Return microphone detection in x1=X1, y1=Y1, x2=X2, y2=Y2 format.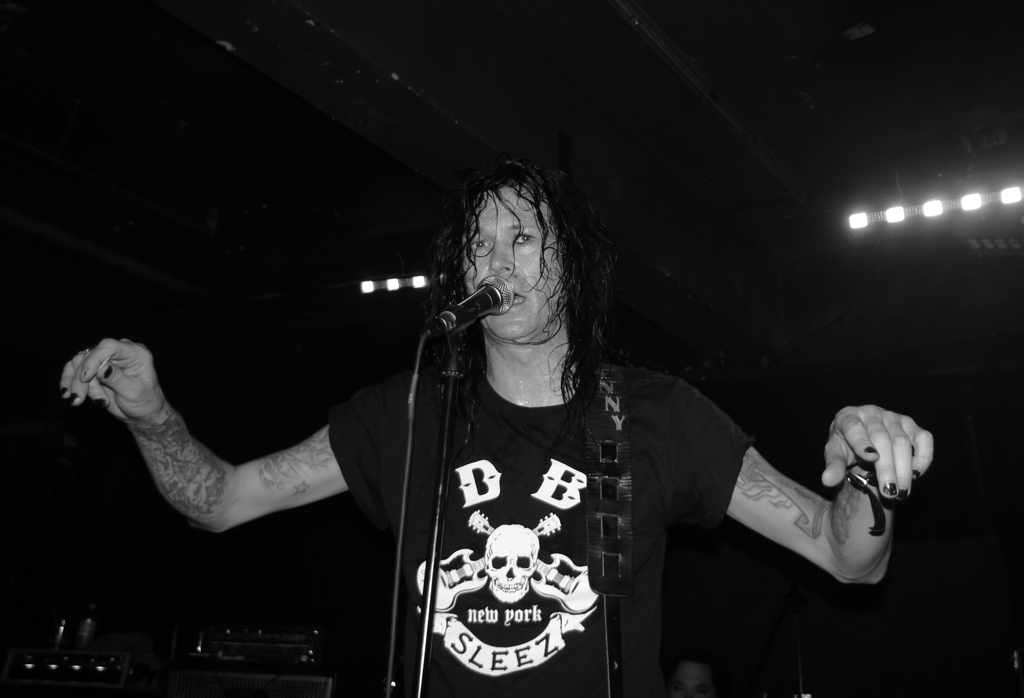
x1=417, y1=272, x2=519, y2=339.
